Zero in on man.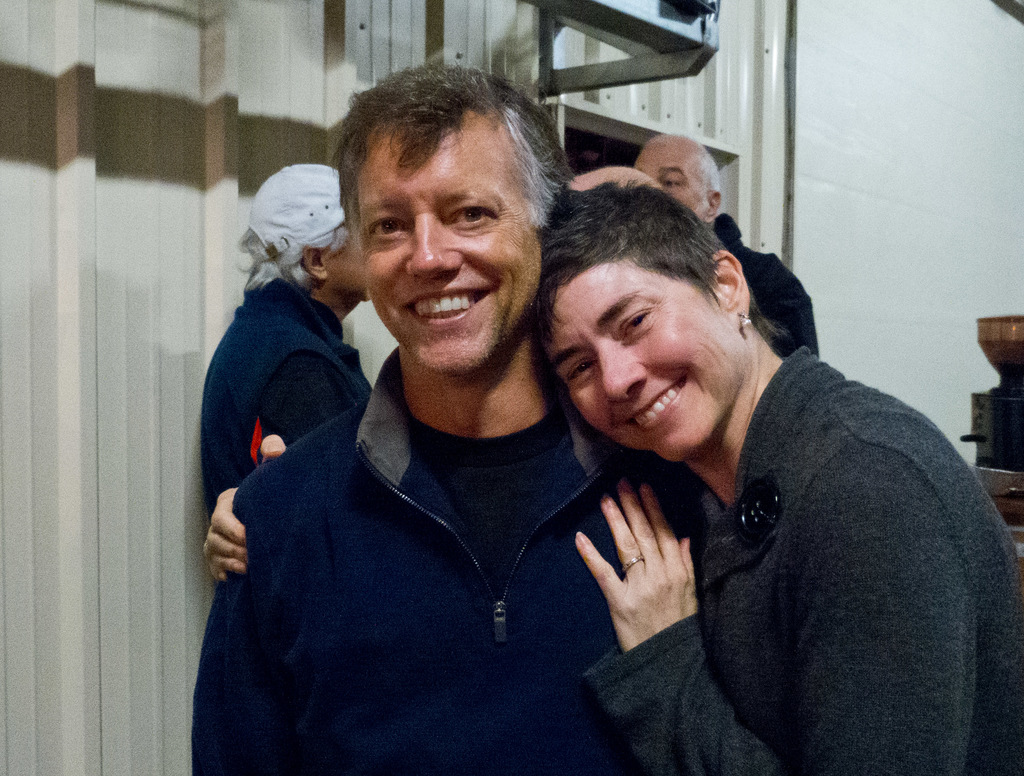
Zeroed in: bbox(184, 54, 693, 775).
